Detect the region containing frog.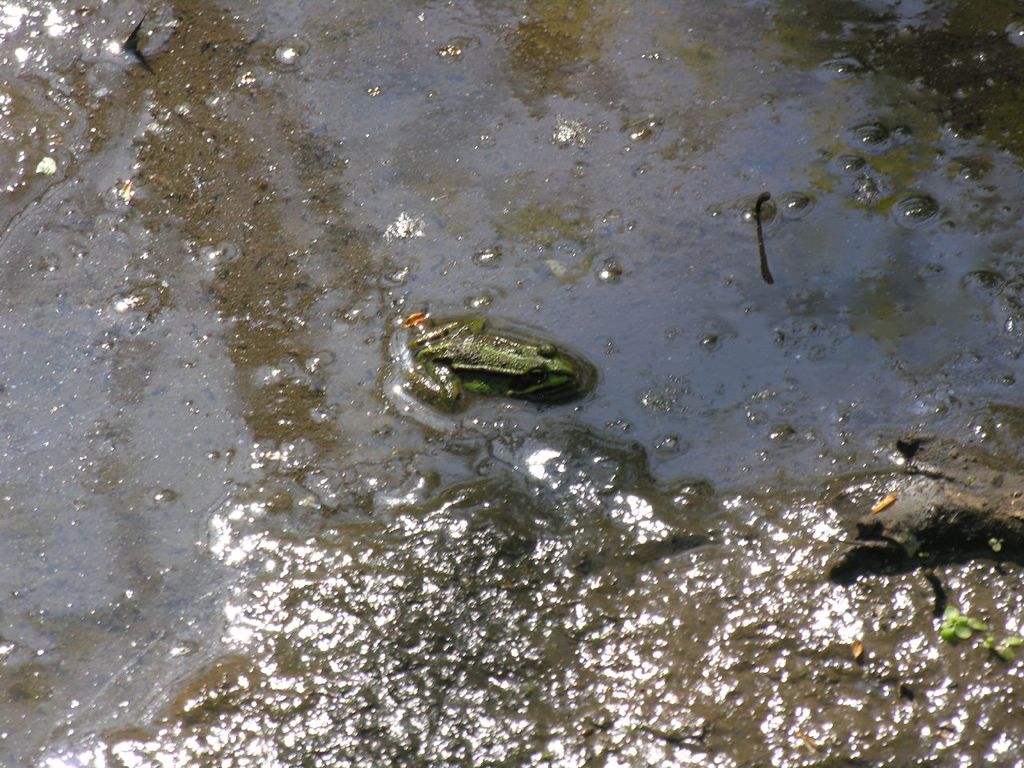
select_region(398, 314, 586, 410).
